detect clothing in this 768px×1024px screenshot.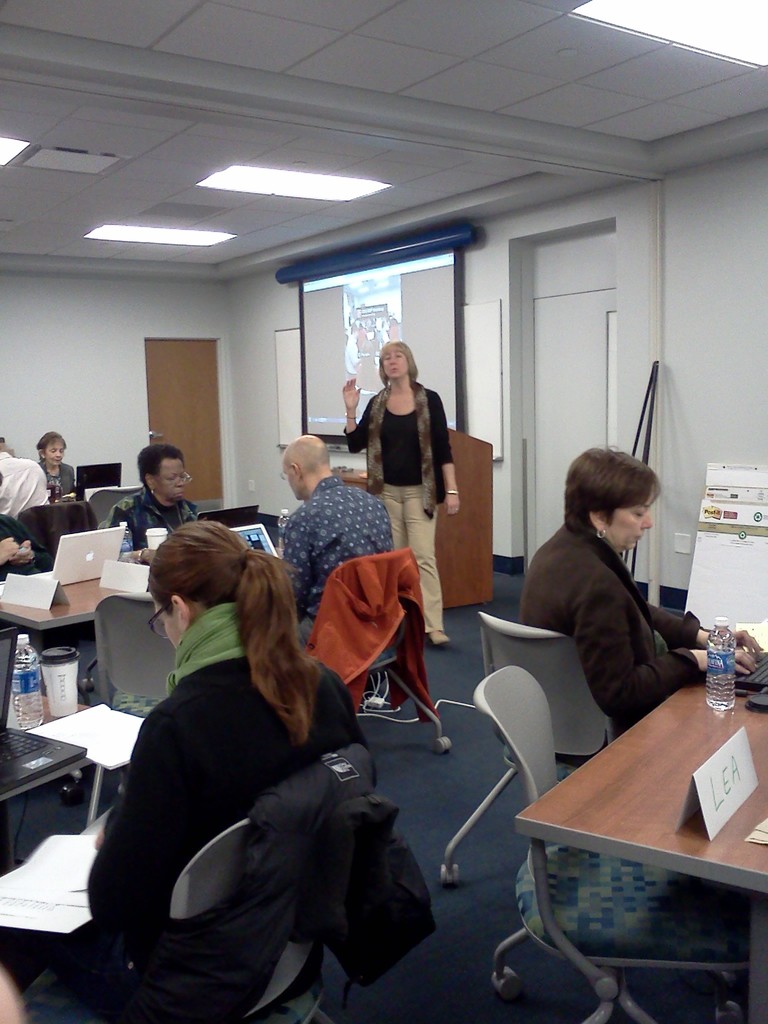
Detection: bbox(515, 508, 707, 720).
